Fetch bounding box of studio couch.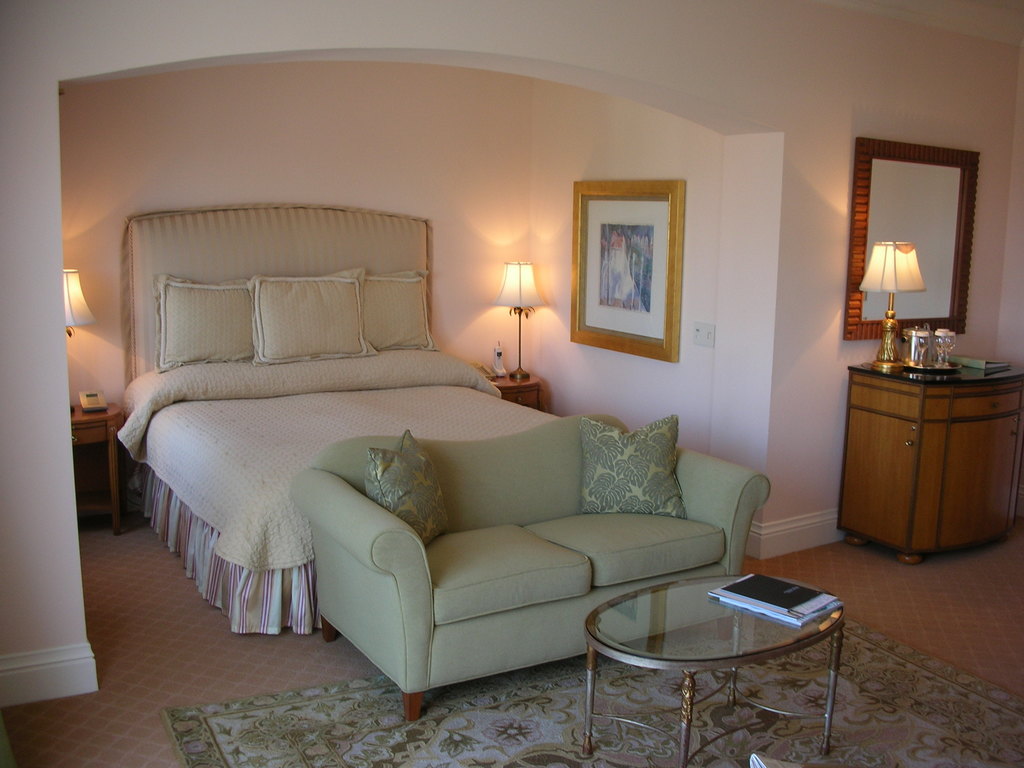
Bbox: 289,411,772,722.
